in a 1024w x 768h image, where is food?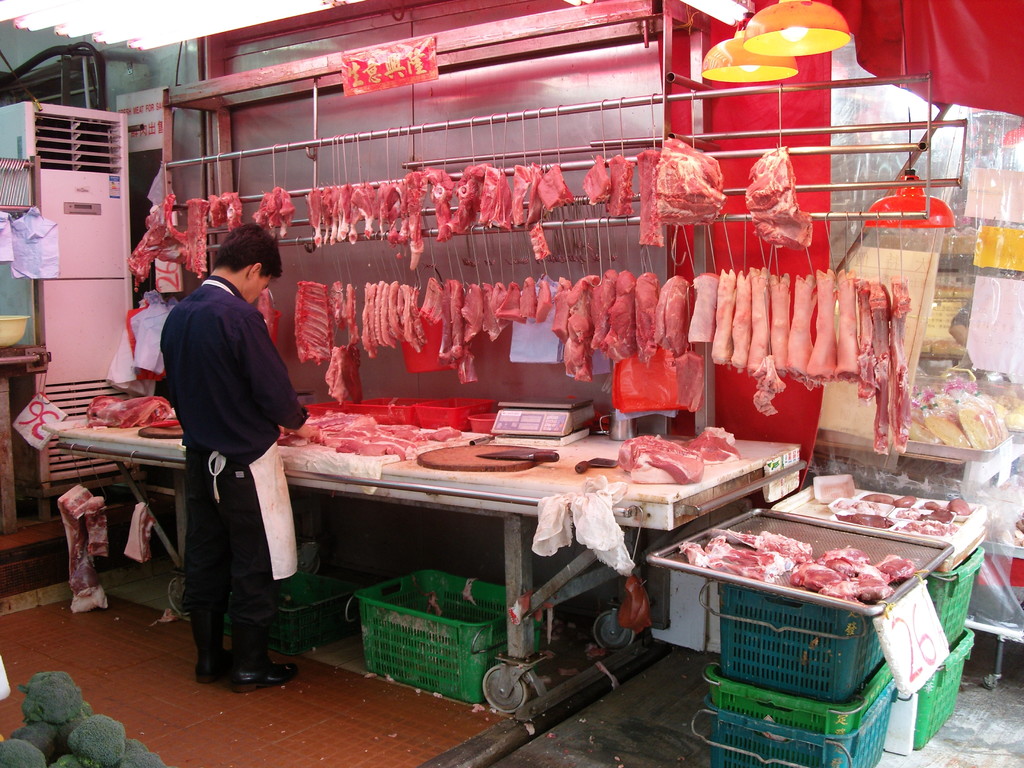
{"x1": 207, "y1": 195, "x2": 222, "y2": 228}.
